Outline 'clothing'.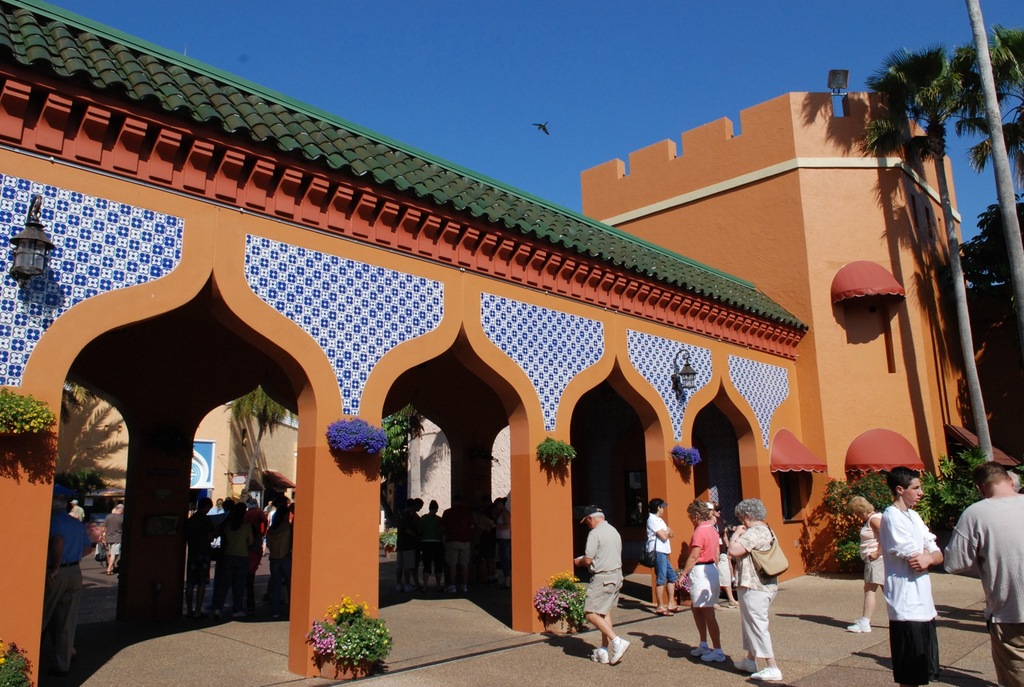
Outline: [68, 504, 87, 521].
